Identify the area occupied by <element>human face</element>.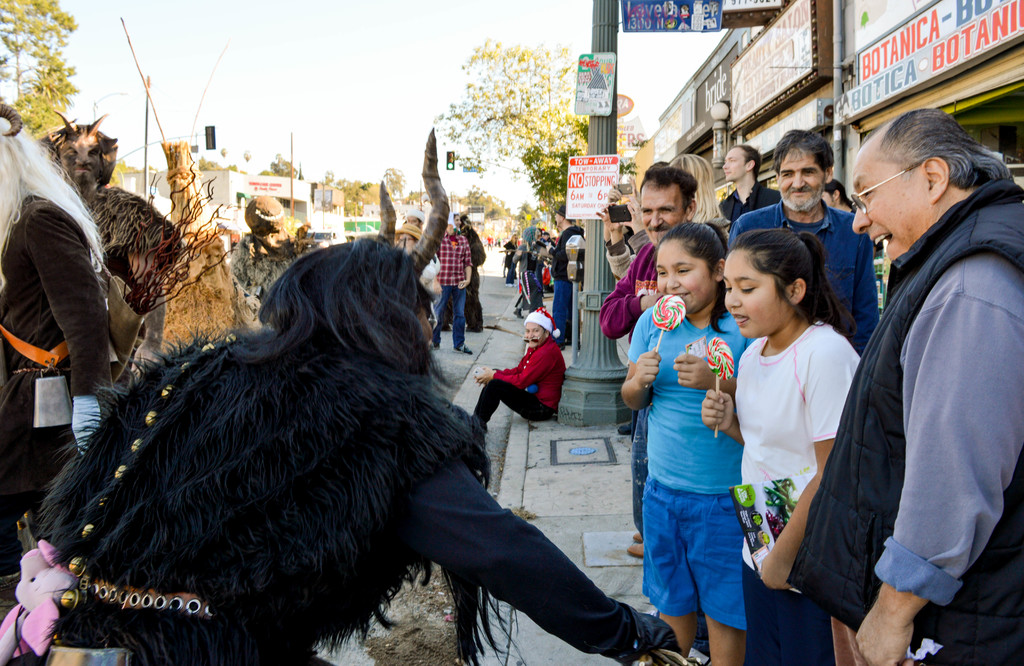
Area: (780, 147, 822, 211).
